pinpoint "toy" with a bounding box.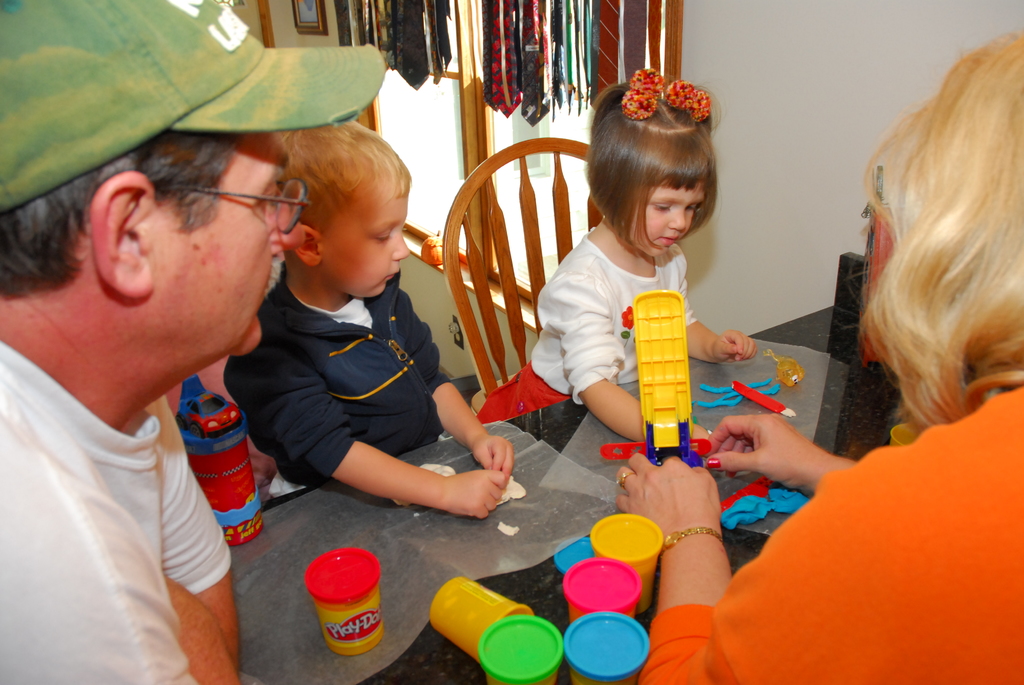
x1=729 y1=379 x2=794 y2=423.
